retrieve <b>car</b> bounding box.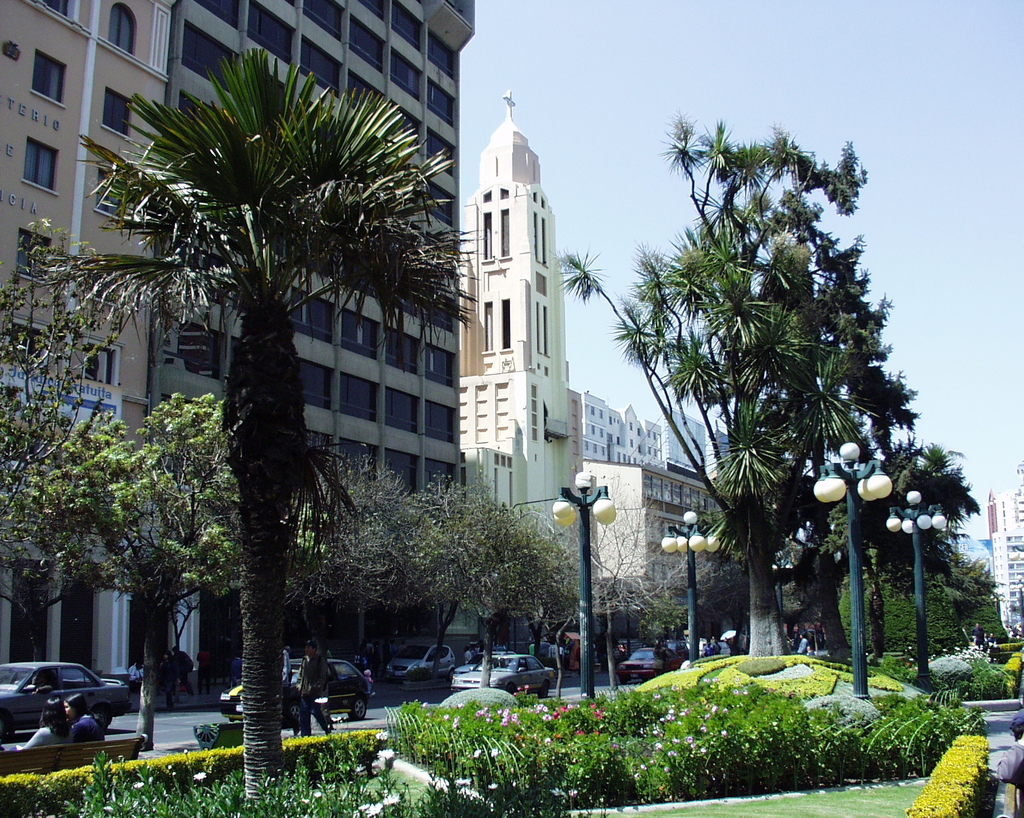
Bounding box: (385,645,455,680).
